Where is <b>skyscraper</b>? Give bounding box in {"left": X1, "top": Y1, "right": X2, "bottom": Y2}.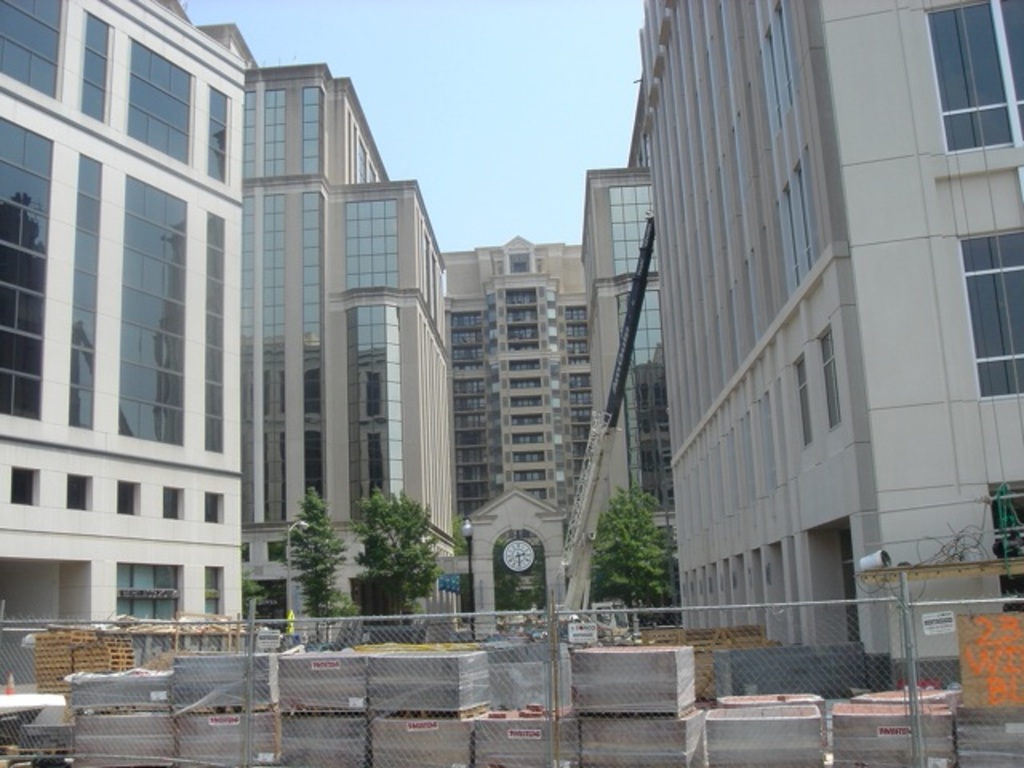
{"left": 622, "top": 0, "right": 1022, "bottom": 702}.
